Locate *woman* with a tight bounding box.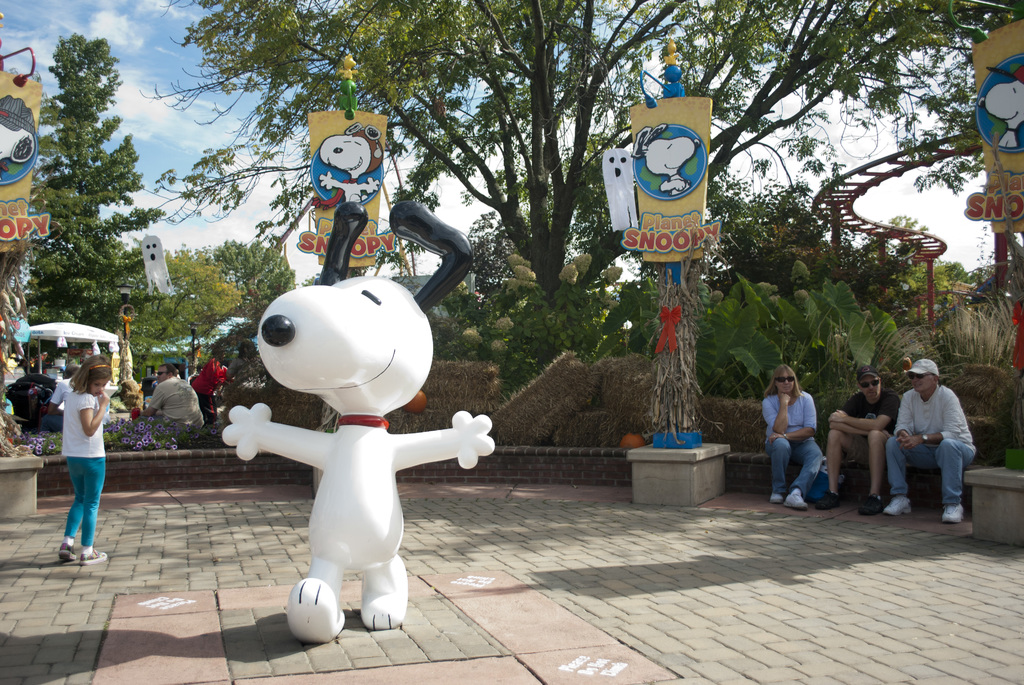
[x1=760, y1=363, x2=841, y2=511].
